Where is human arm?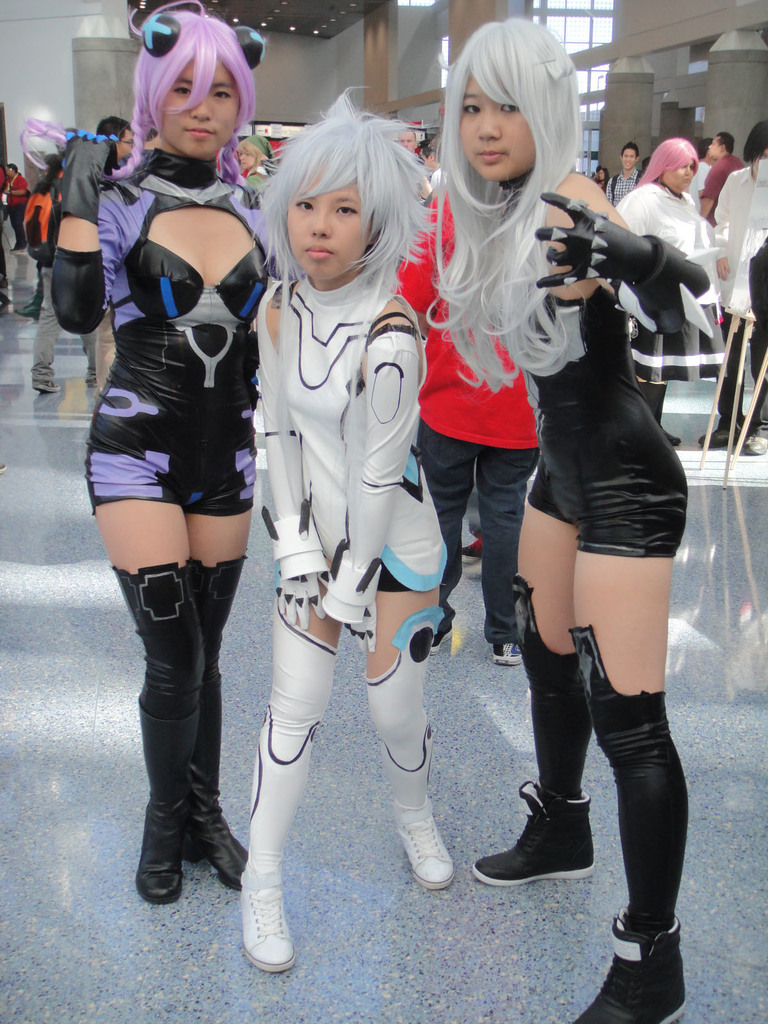
locate(532, 188, 716, 338).
